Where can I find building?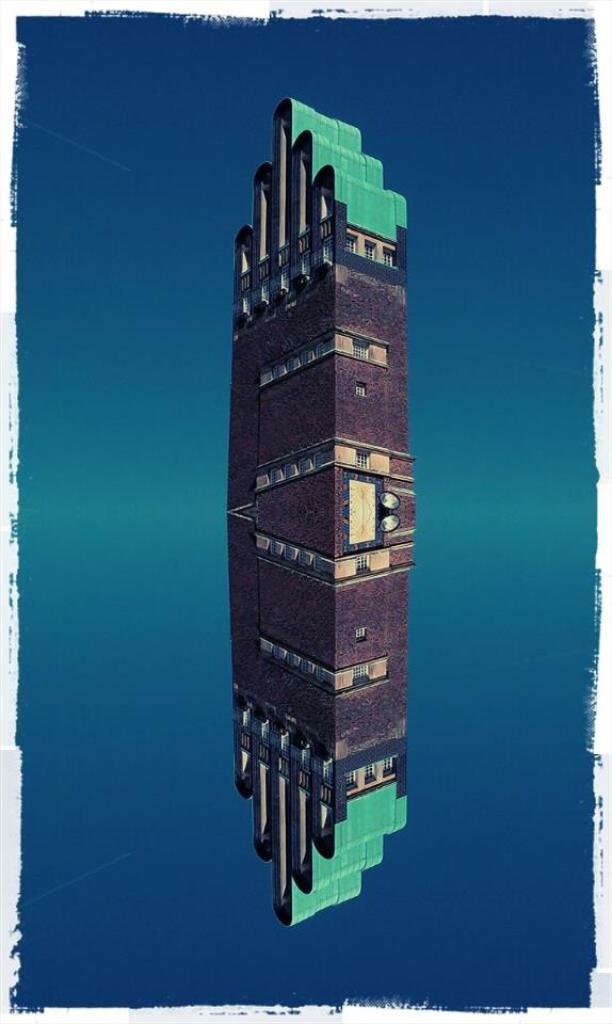
You can find it at crop(251, 99, 414, 580).
